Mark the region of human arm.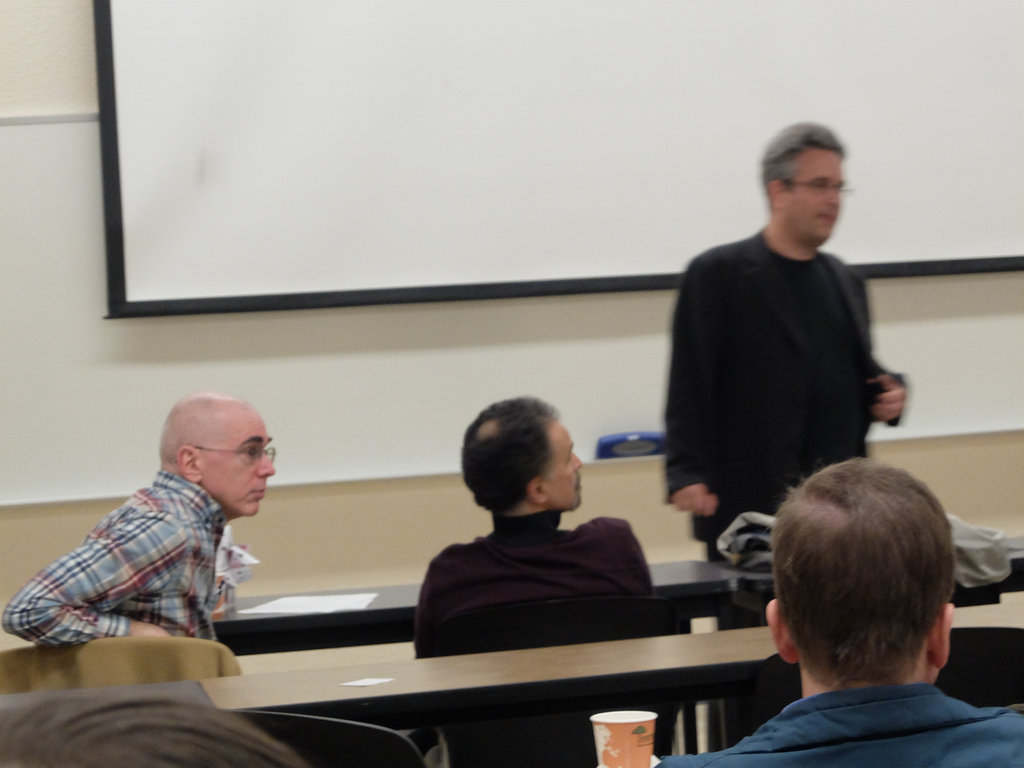
Region: 863, 357, 908, 427.
